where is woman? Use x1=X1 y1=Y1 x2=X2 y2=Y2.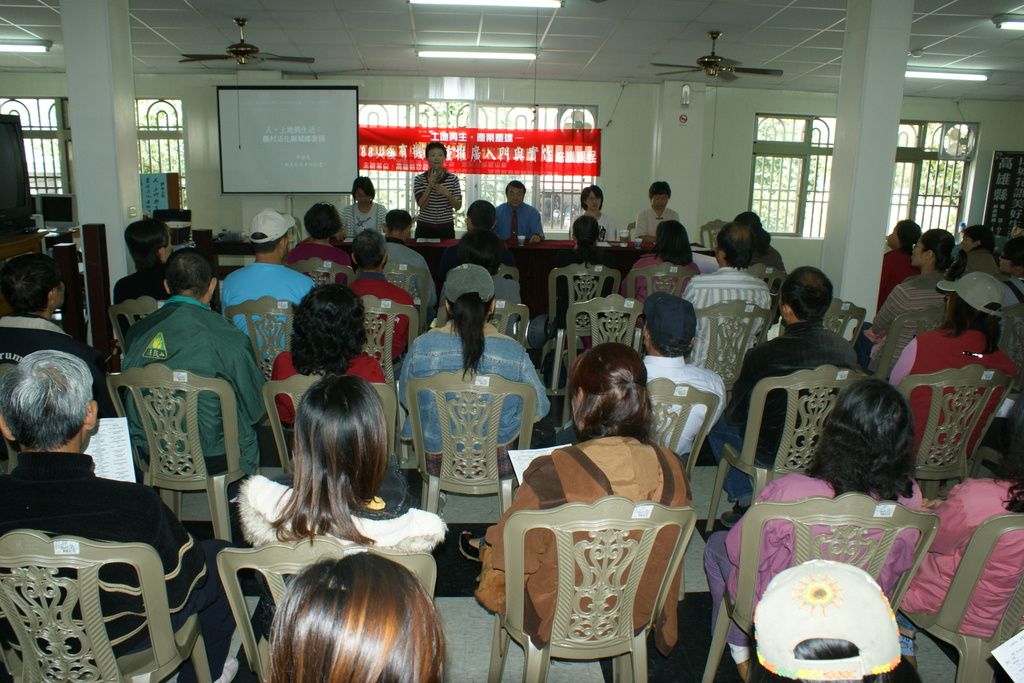
x1=620 y1=218 x2=696 y2=325.
